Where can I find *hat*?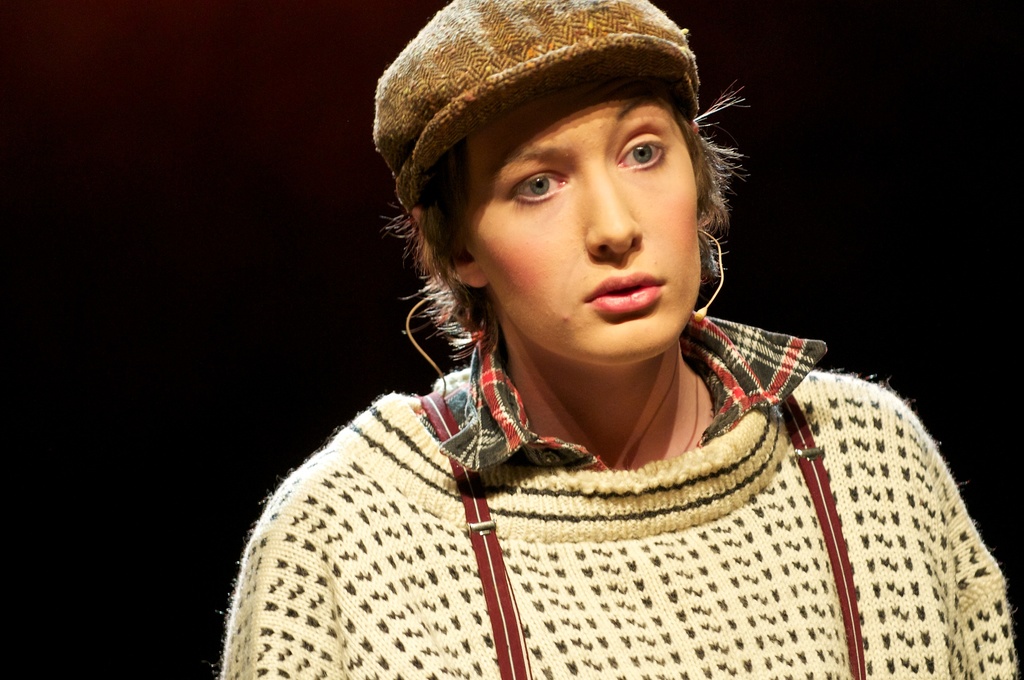
You can find it at [368,0,707,213].
